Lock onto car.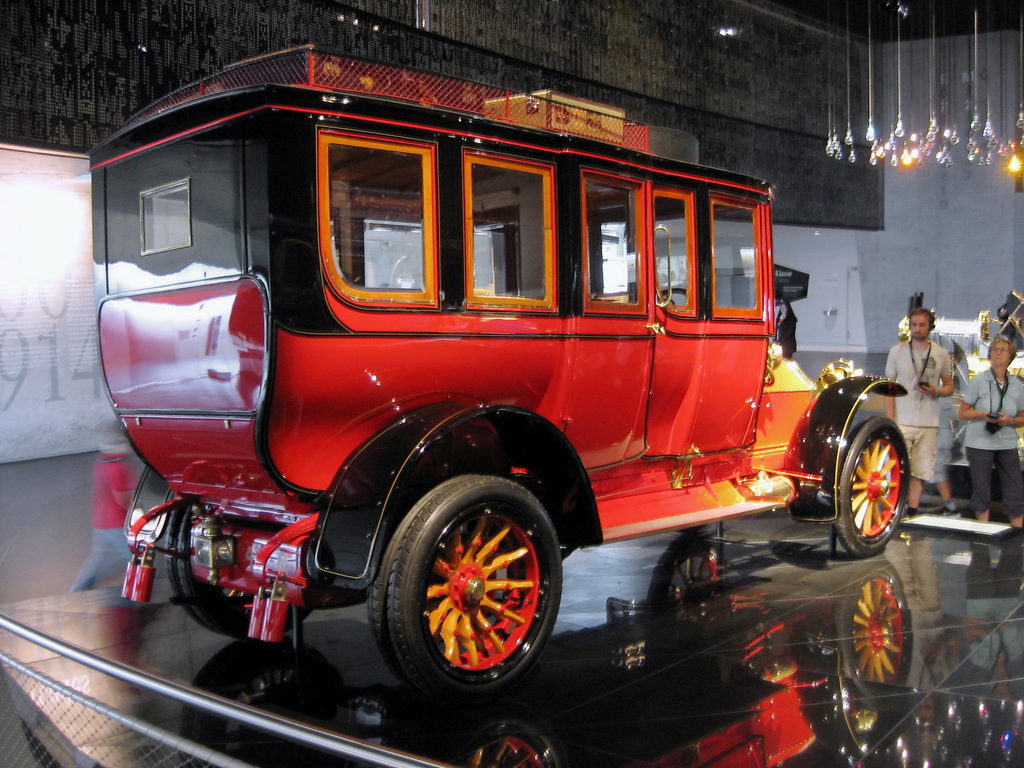
Locked: x1=97, y1=42, x2=909, y2=692.
